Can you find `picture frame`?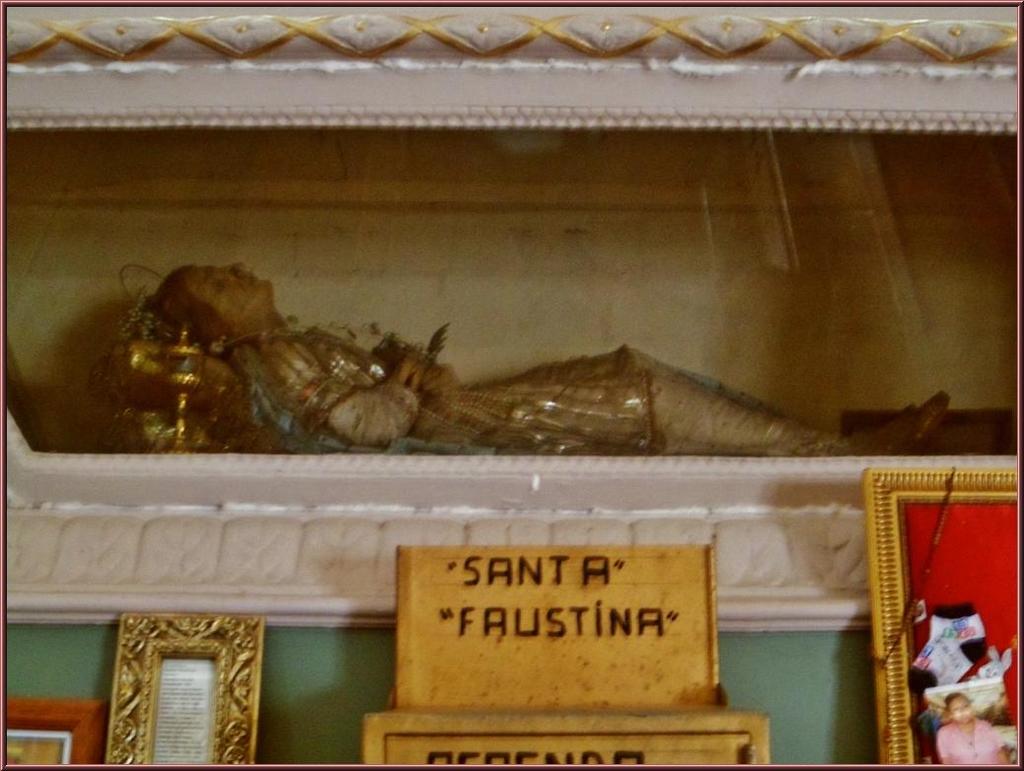
Yes, bounding box: {"left": 1, "top": 697, "right": 99, "bottom": 770}.
